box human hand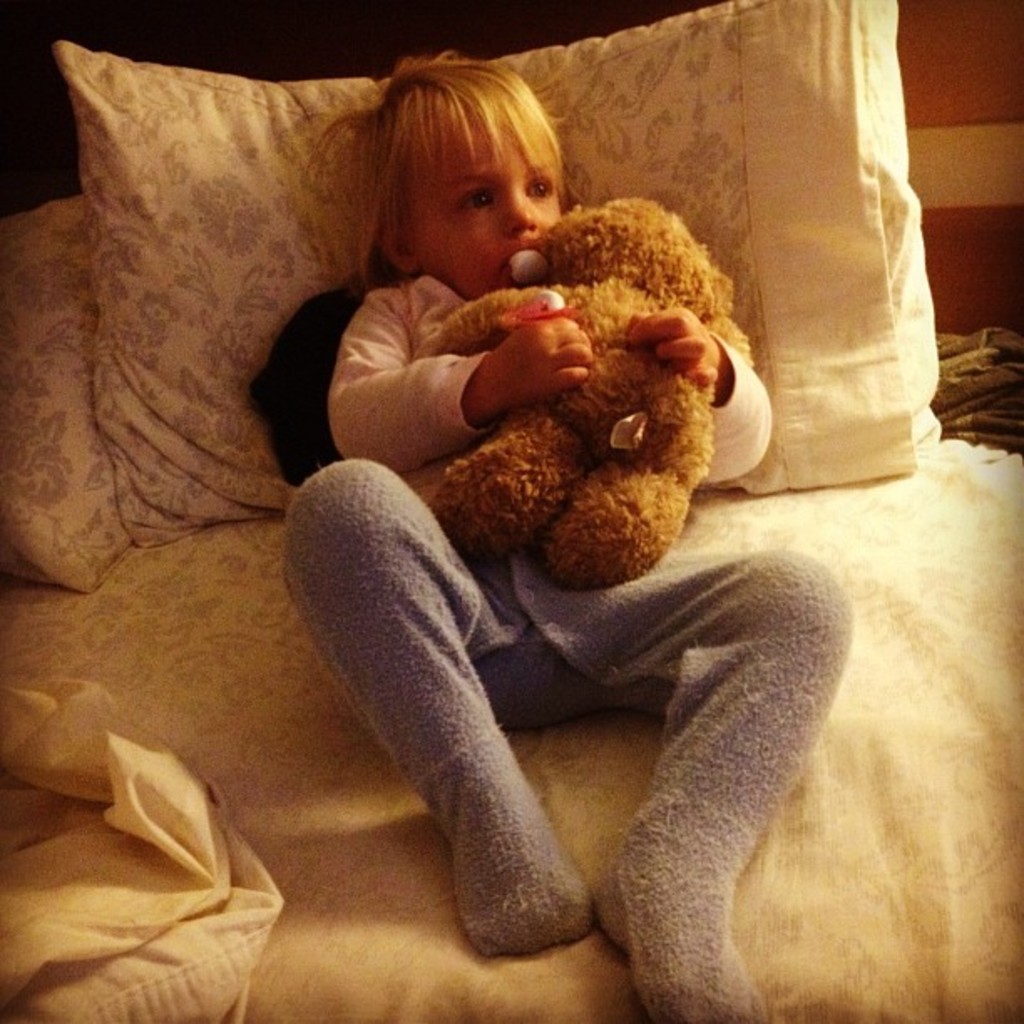
Rect(626, 301, 723, 398)
